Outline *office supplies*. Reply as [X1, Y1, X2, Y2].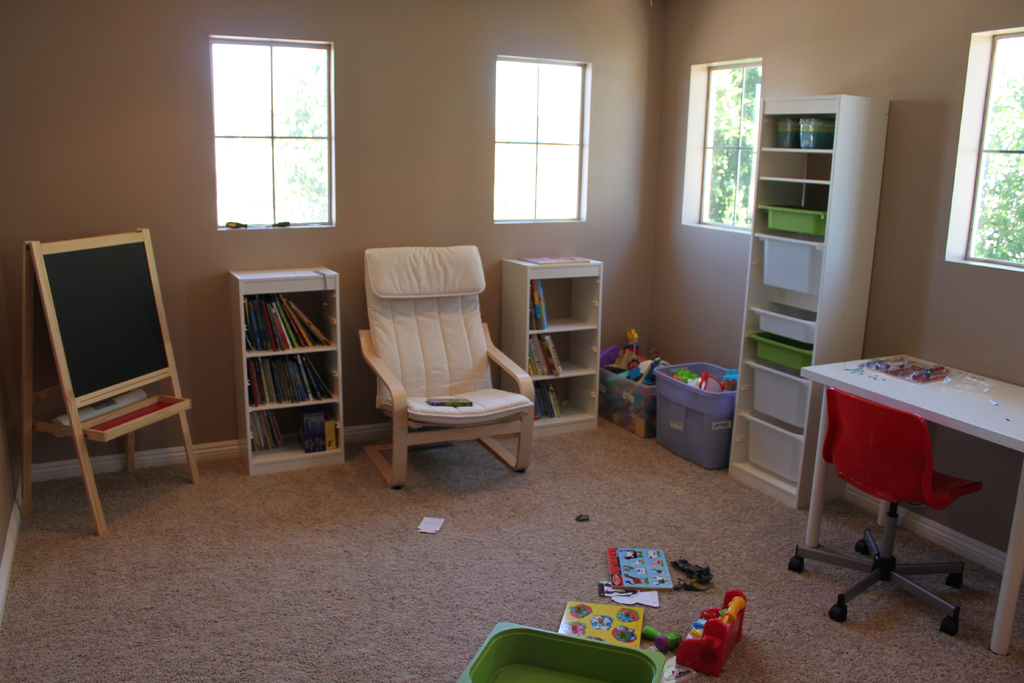
[609, 540, 674, 591].
